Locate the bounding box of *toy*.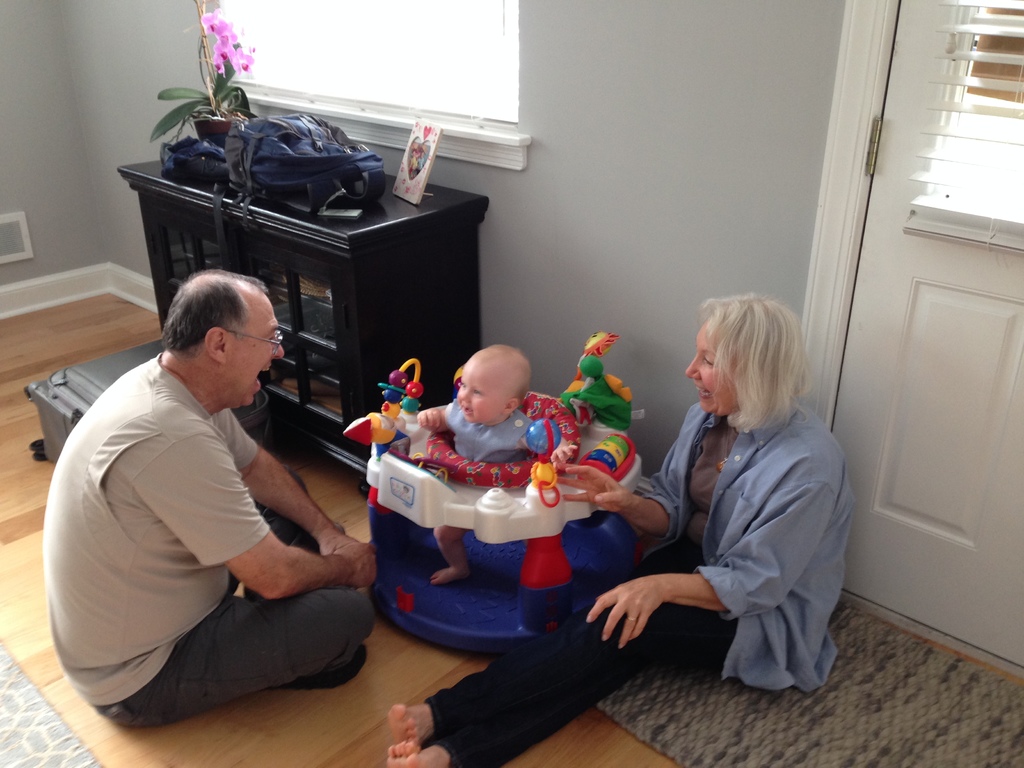
Bounding box: [529, 417, 560, 455].
